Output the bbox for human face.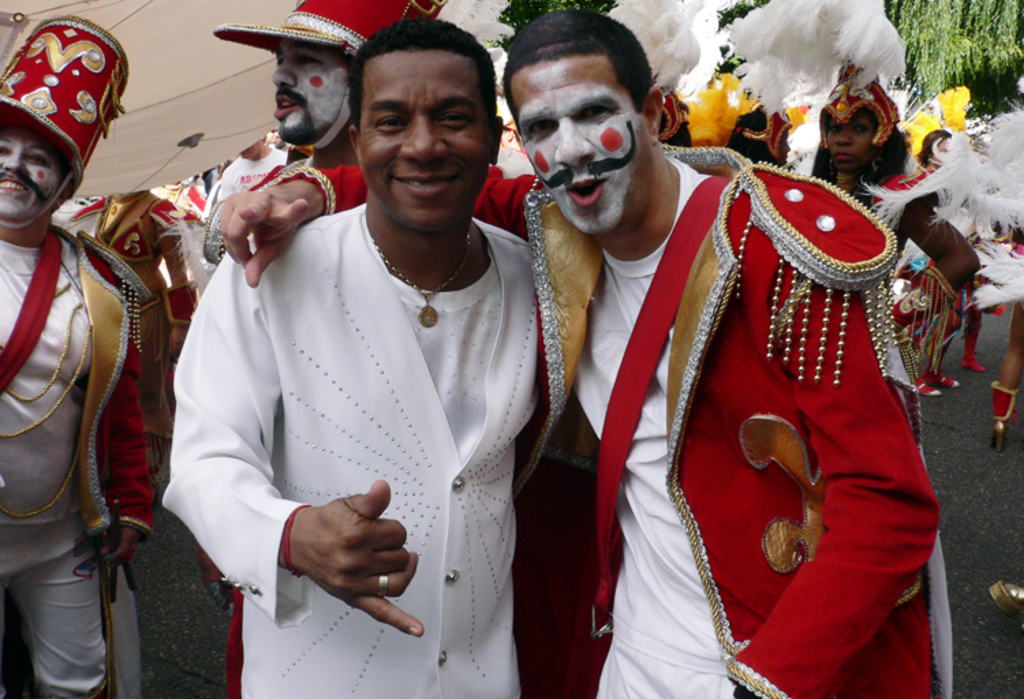
locate(355, 51, 490, 231).
